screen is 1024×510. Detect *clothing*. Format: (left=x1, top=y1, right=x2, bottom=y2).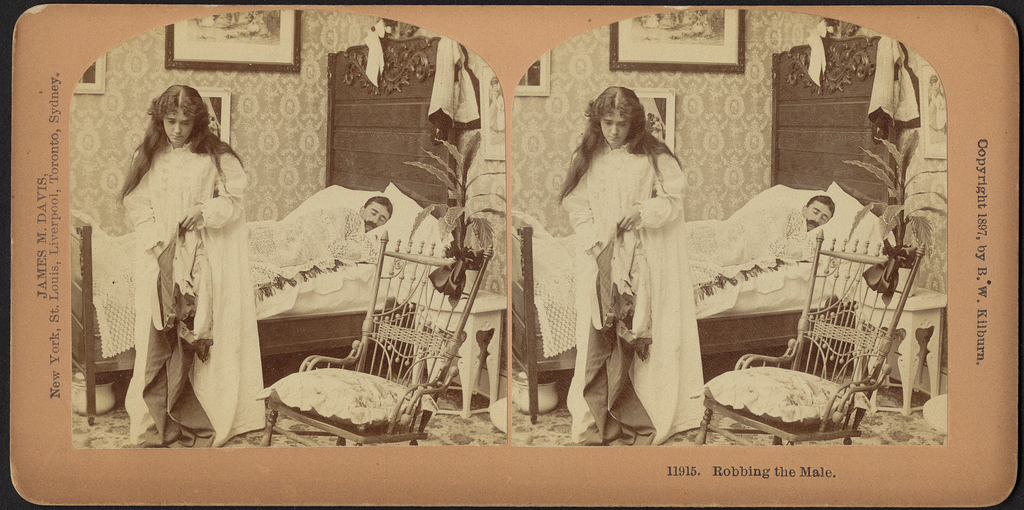
(left=94, top=113, right=246, bottom=418).
